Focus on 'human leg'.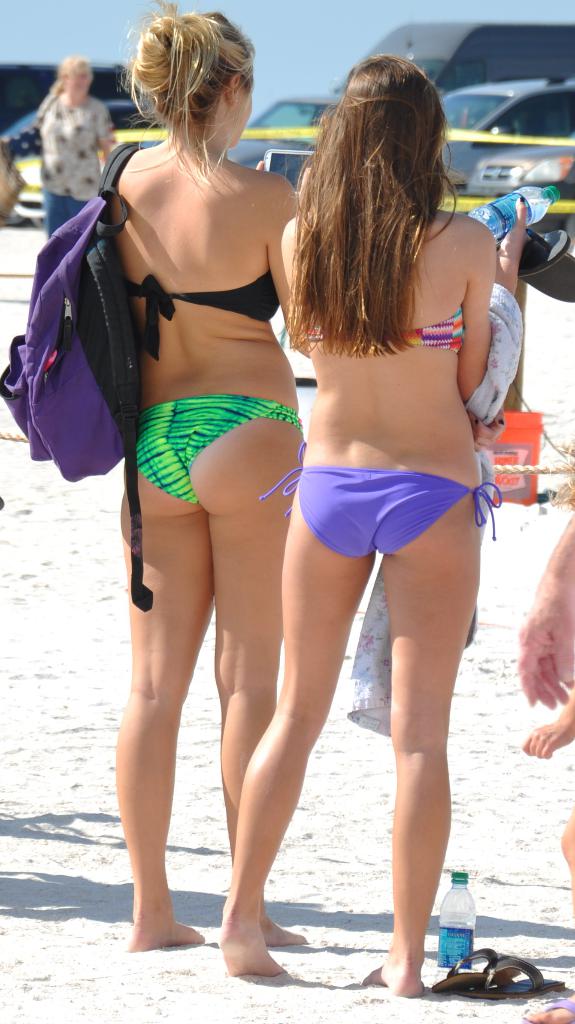
Focused at bbox(355, 445, 479, 998).
